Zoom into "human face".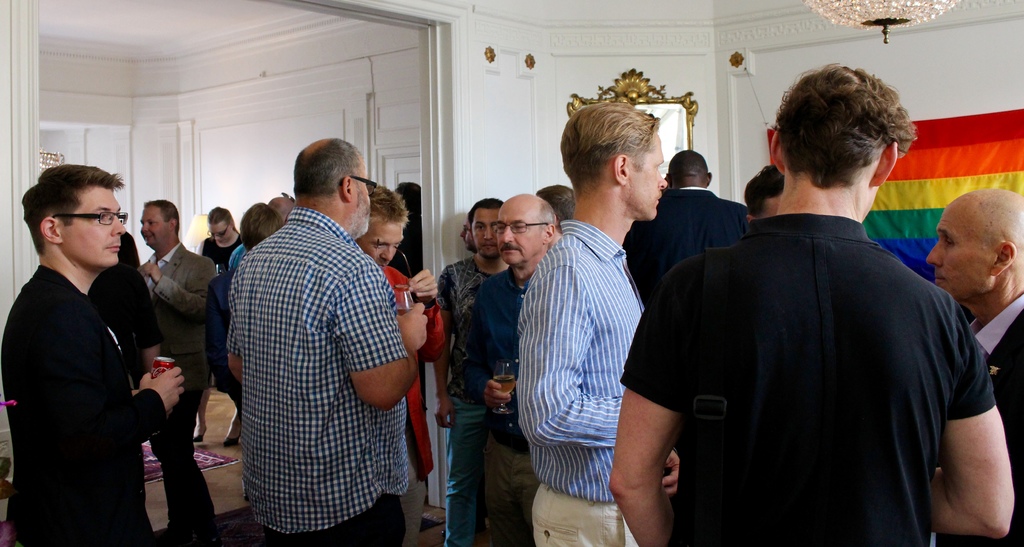
Zoom target: 636:146:669:221.
